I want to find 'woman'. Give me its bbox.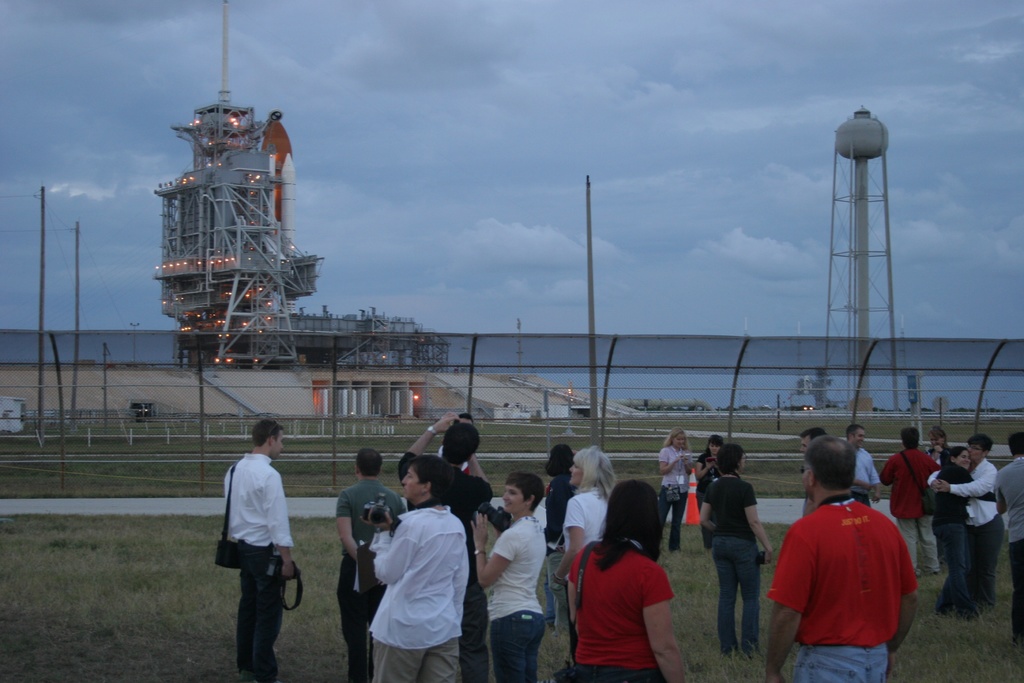
[x1=550, y1=438, x2=616, y2=645].
